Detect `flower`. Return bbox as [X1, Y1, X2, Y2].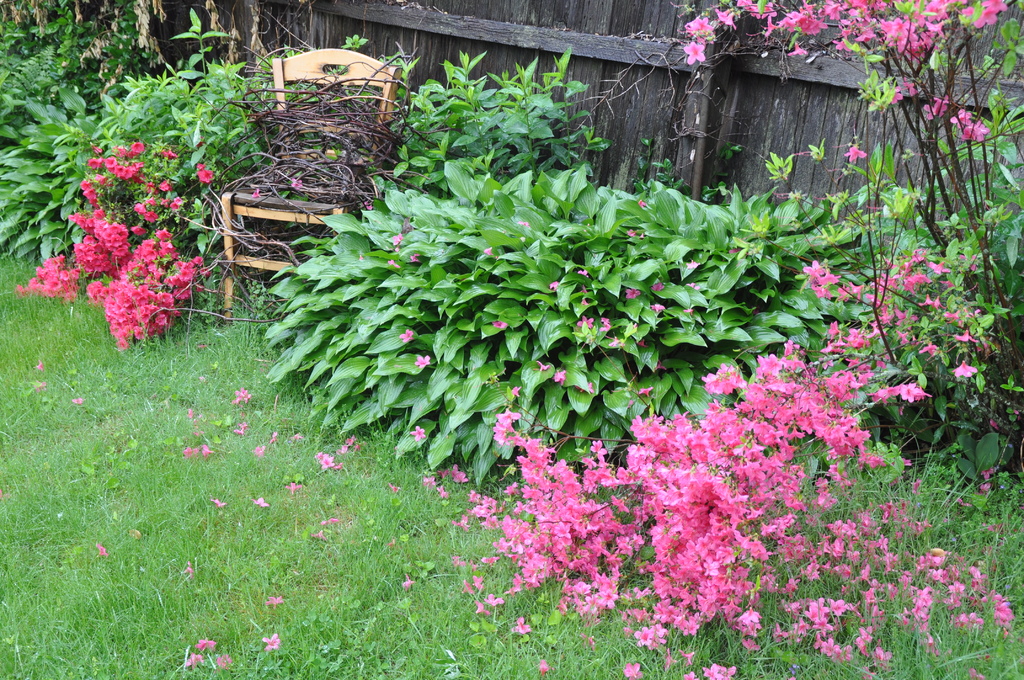
[178, 554, 194, 575].
